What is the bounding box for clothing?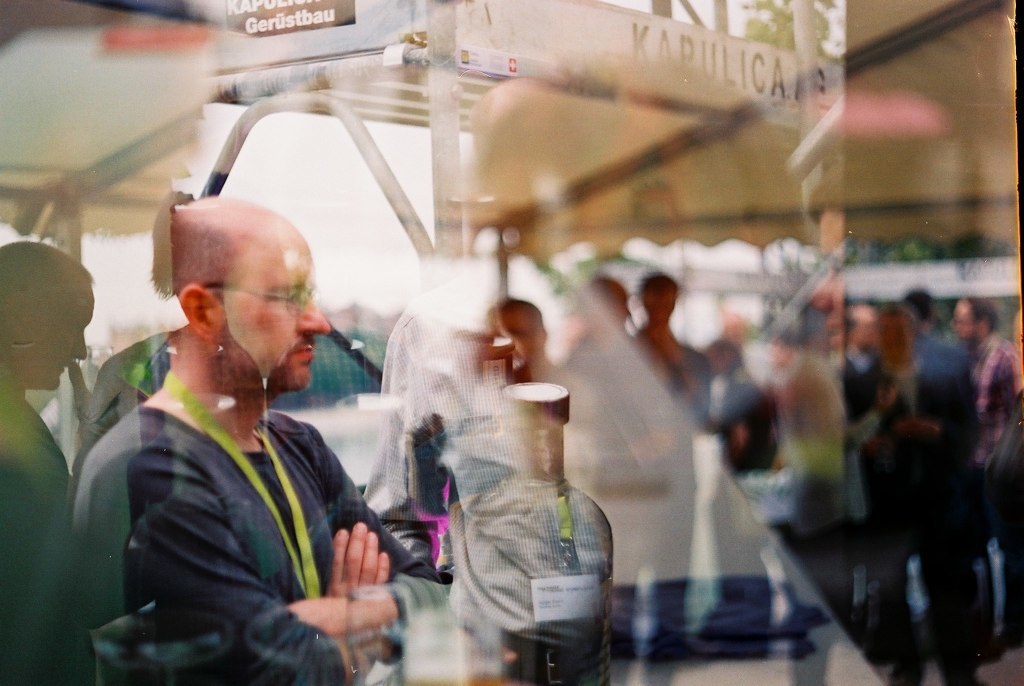
2 391 123 679.
